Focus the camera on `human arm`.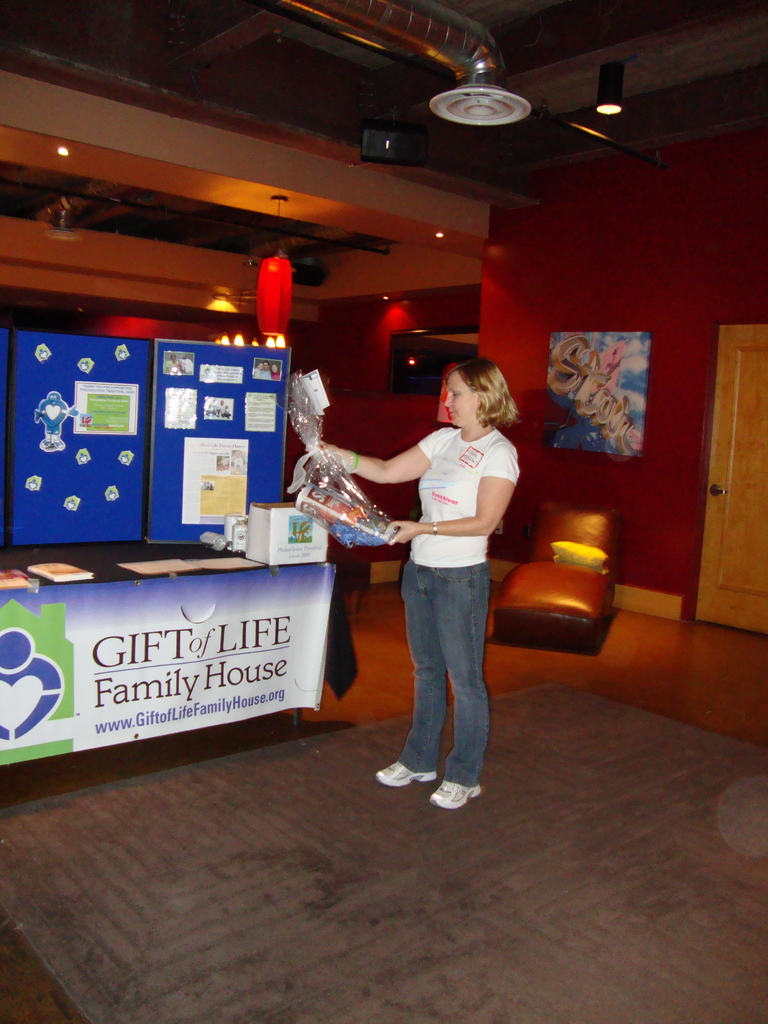
Focus region: x1=335 y1=429 x2=457 y2=490.
